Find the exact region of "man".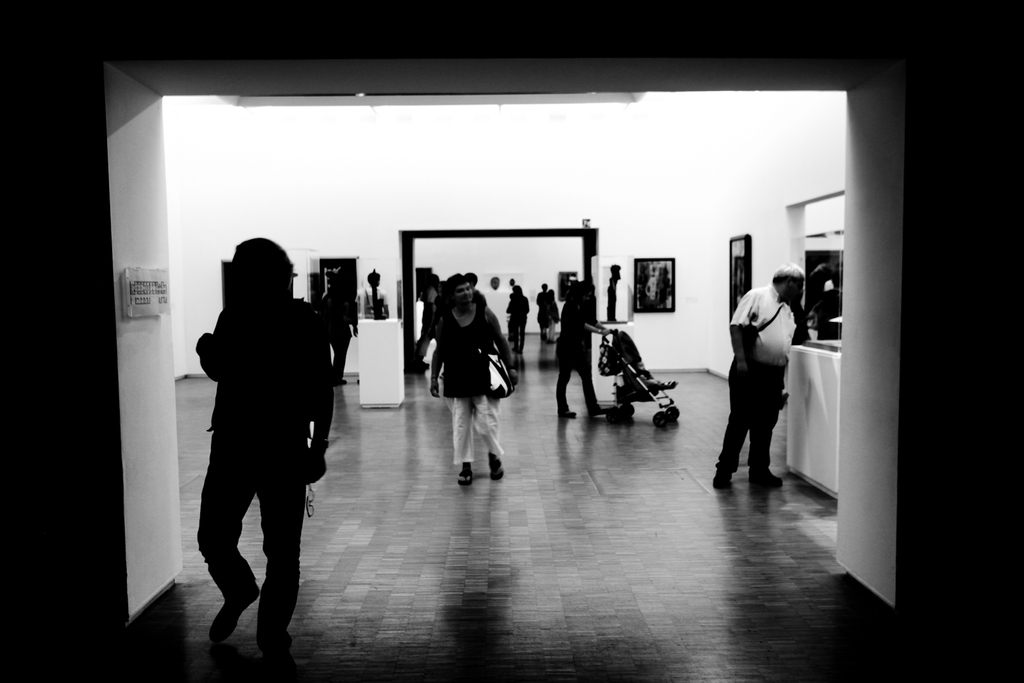
Exact region: 191, 234, 333, 662.
